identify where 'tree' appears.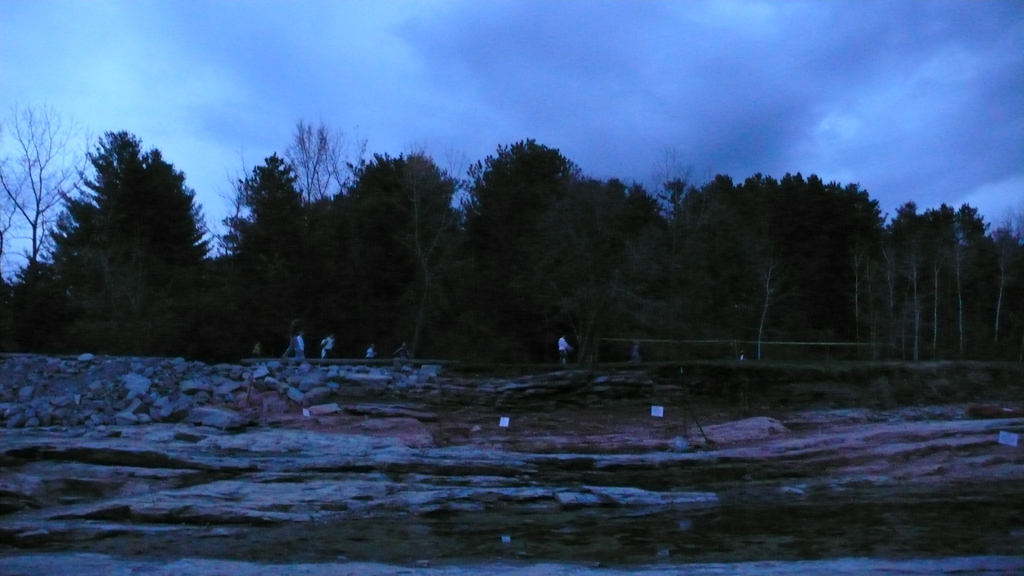
Appears at 458/133/1023/383.
